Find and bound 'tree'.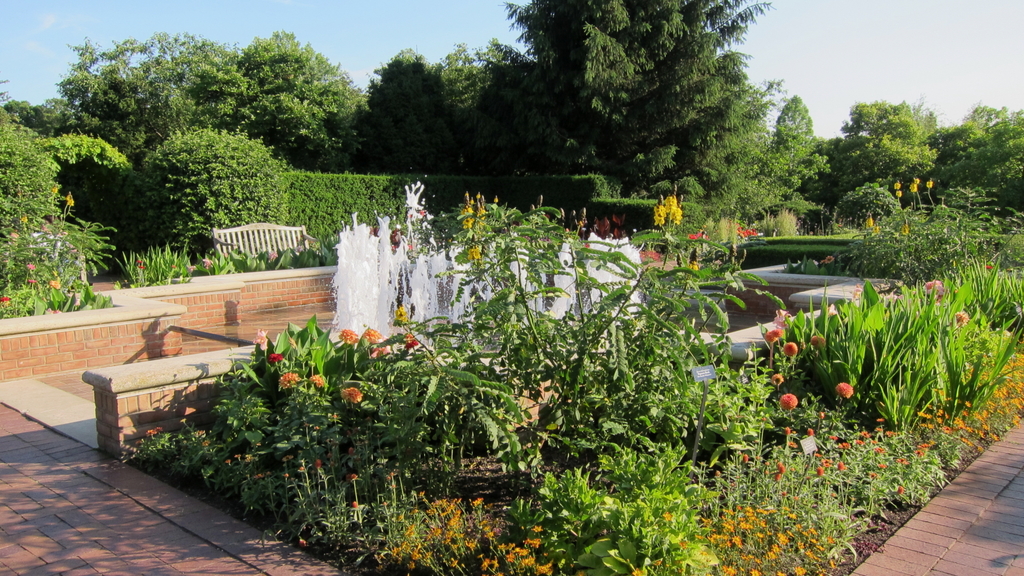
Bound: region(49, 27, 248, 149).
